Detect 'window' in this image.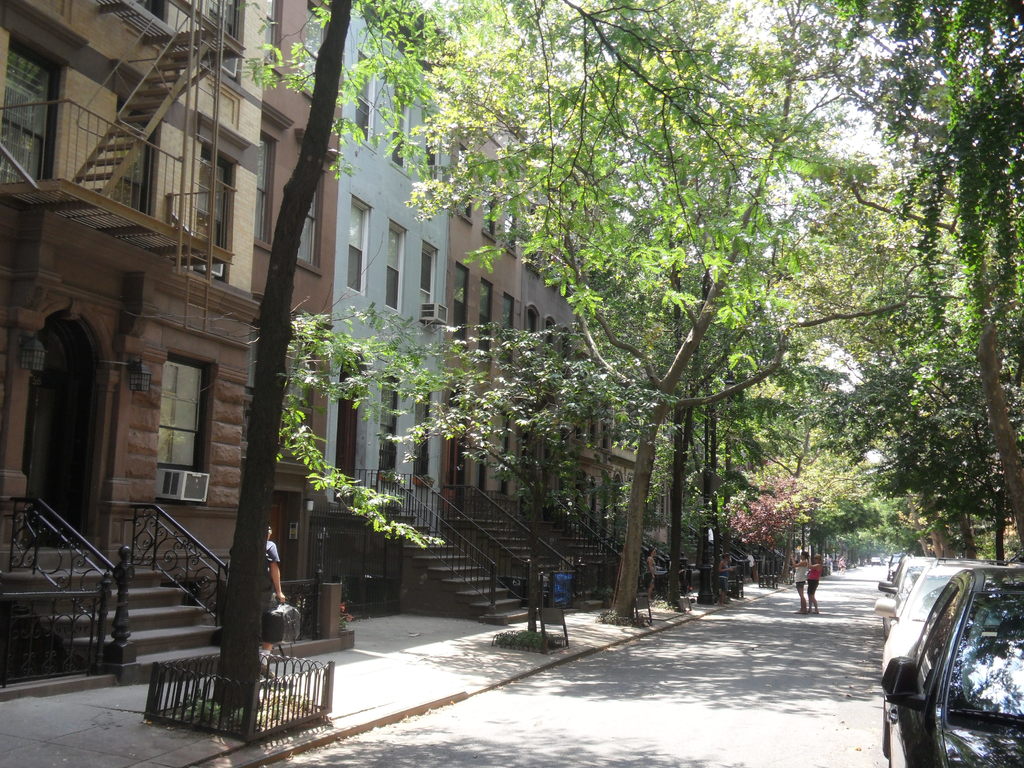
Detection: x1=913, y1=585, x2=956, y2=691.
